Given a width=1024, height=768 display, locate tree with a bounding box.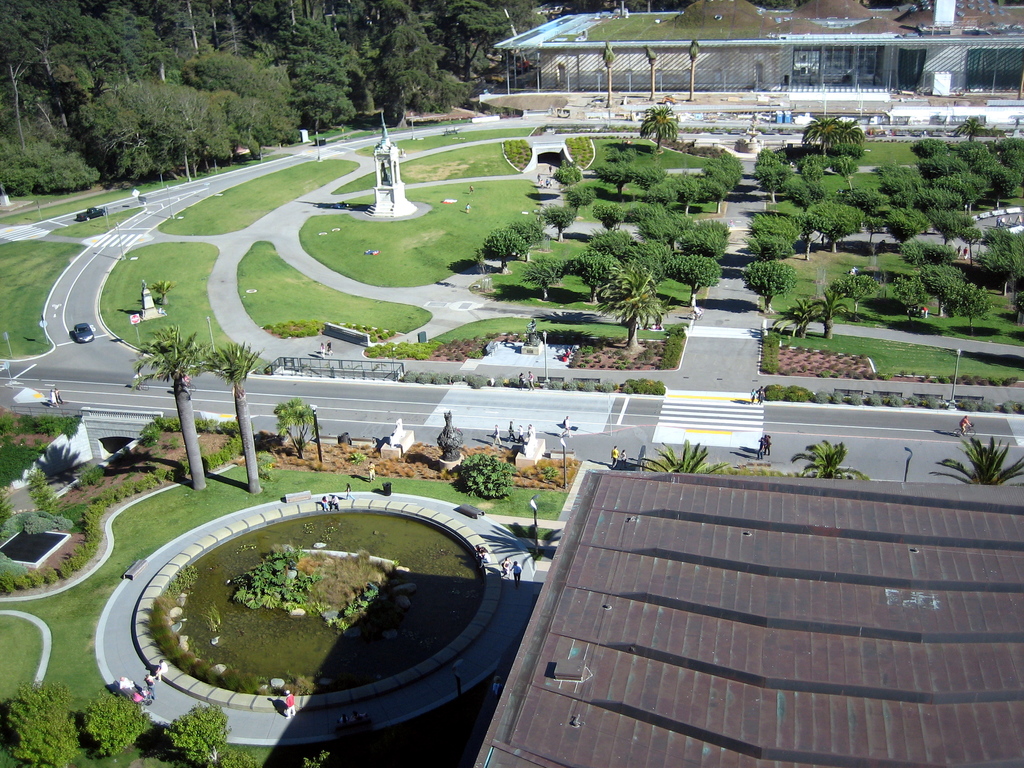
Located: 915,260,964,314.
